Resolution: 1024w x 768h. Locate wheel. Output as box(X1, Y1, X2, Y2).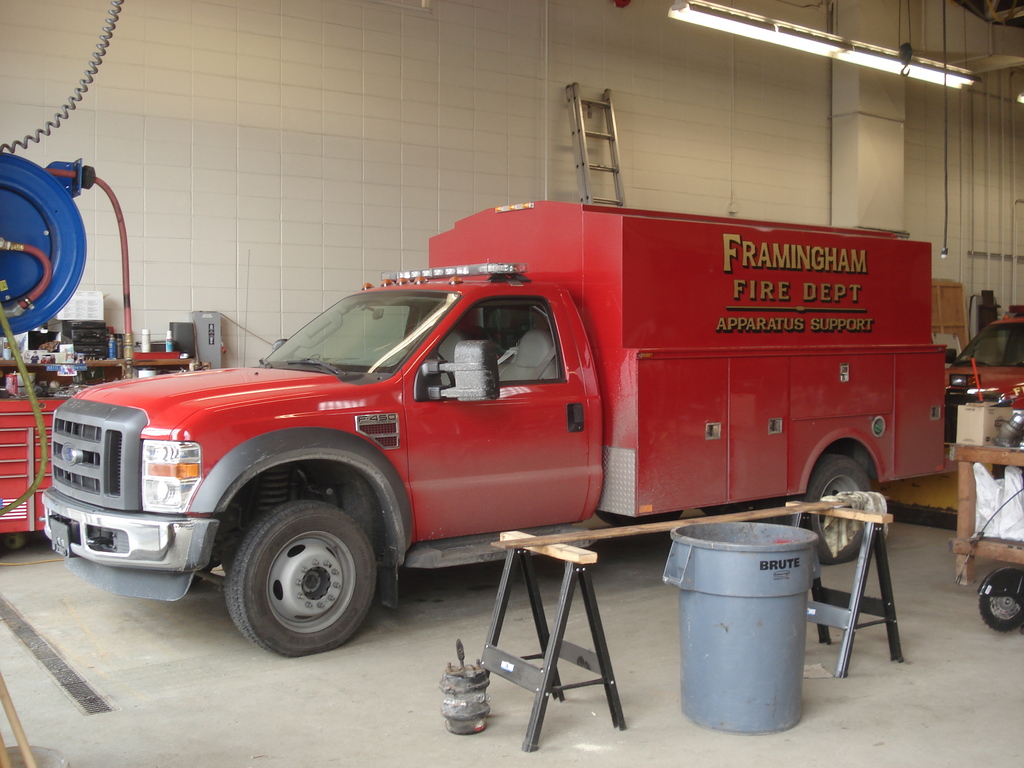
box(809, 452, 877, 561).
